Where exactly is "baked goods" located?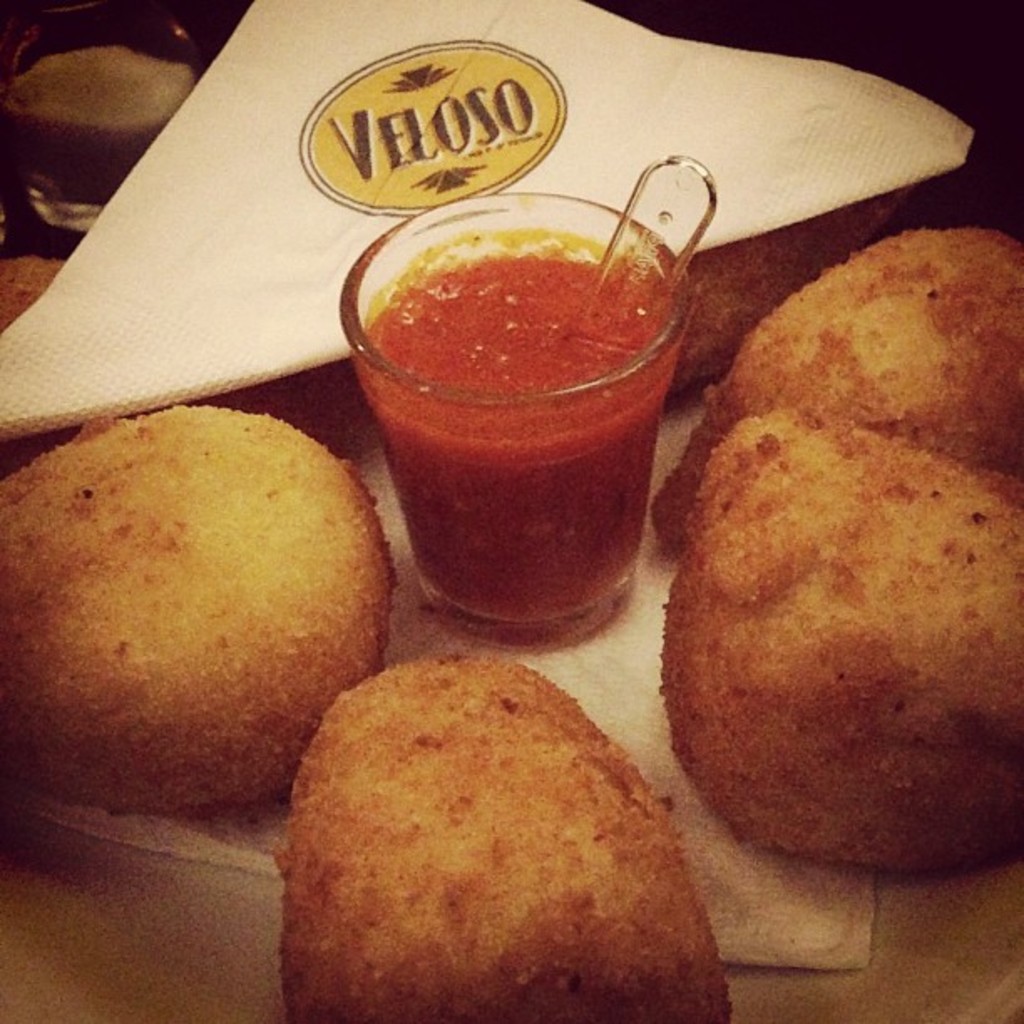
Its bounding box is [0,402,398,817].
